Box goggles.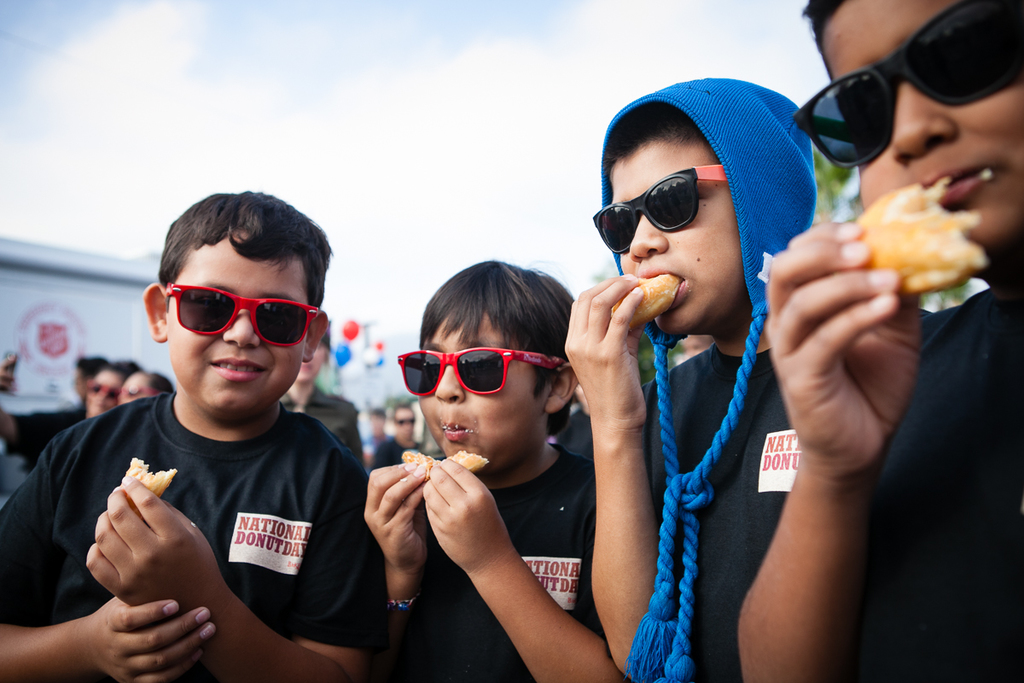
[left=82, top=376, right=123, bottom=402].
